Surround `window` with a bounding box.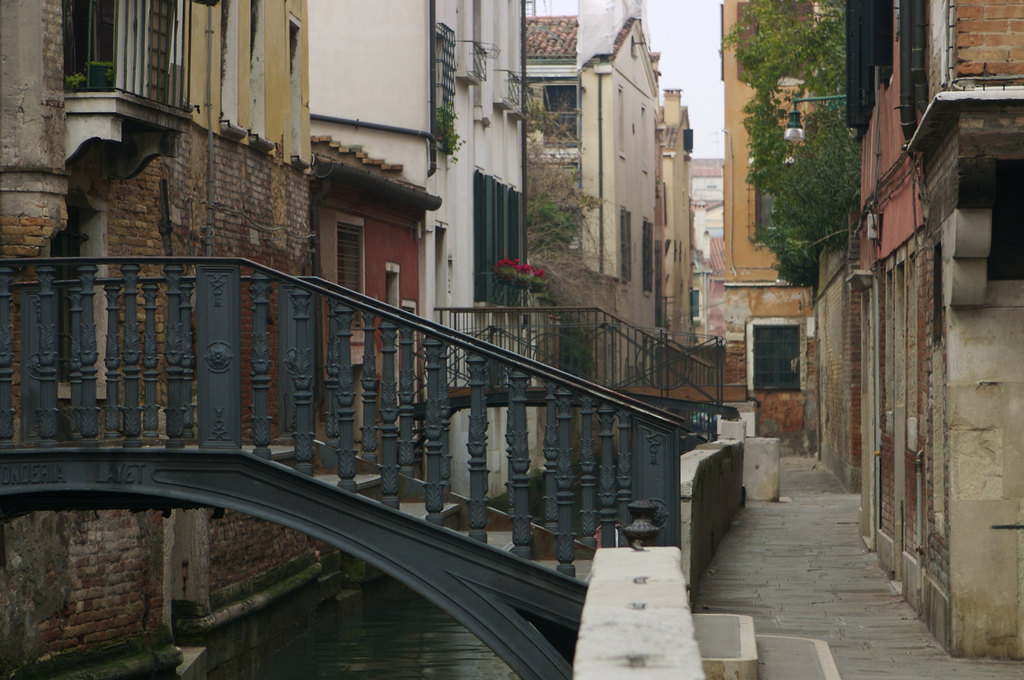
locate(288, 13, 305, 163).
